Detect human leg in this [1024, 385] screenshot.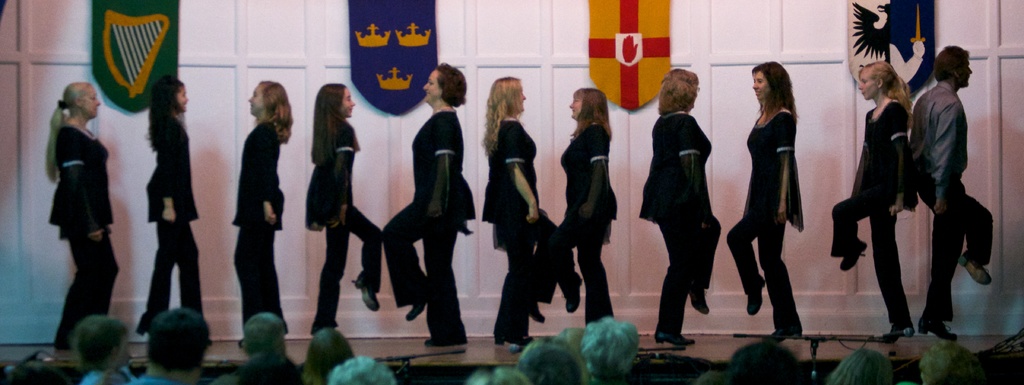
Detection: [x1=575, y1=201, x2=613, y2=325].
